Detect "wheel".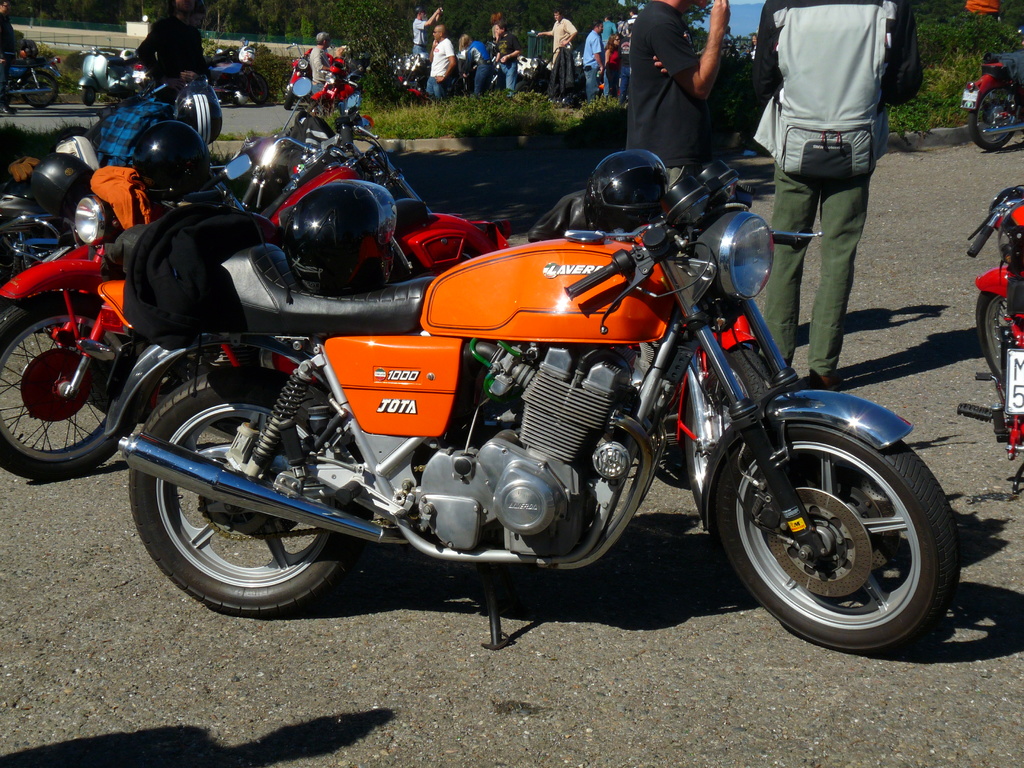
Detected at (x1=978, y1=289, x2=1014, y2=387).
